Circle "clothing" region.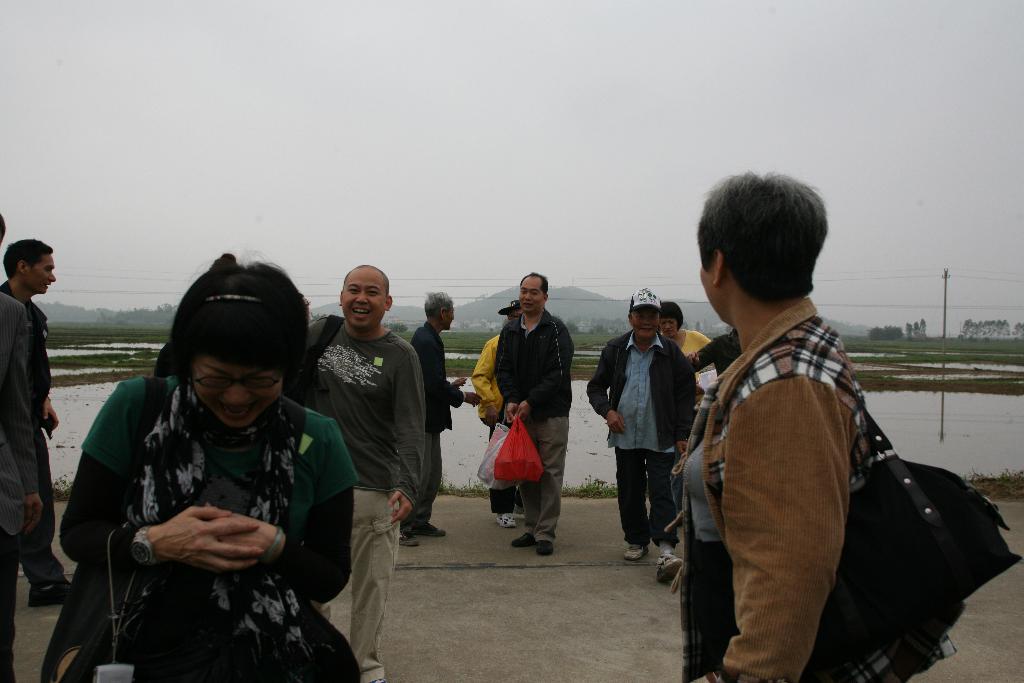
Region: 664:295:952:682.
